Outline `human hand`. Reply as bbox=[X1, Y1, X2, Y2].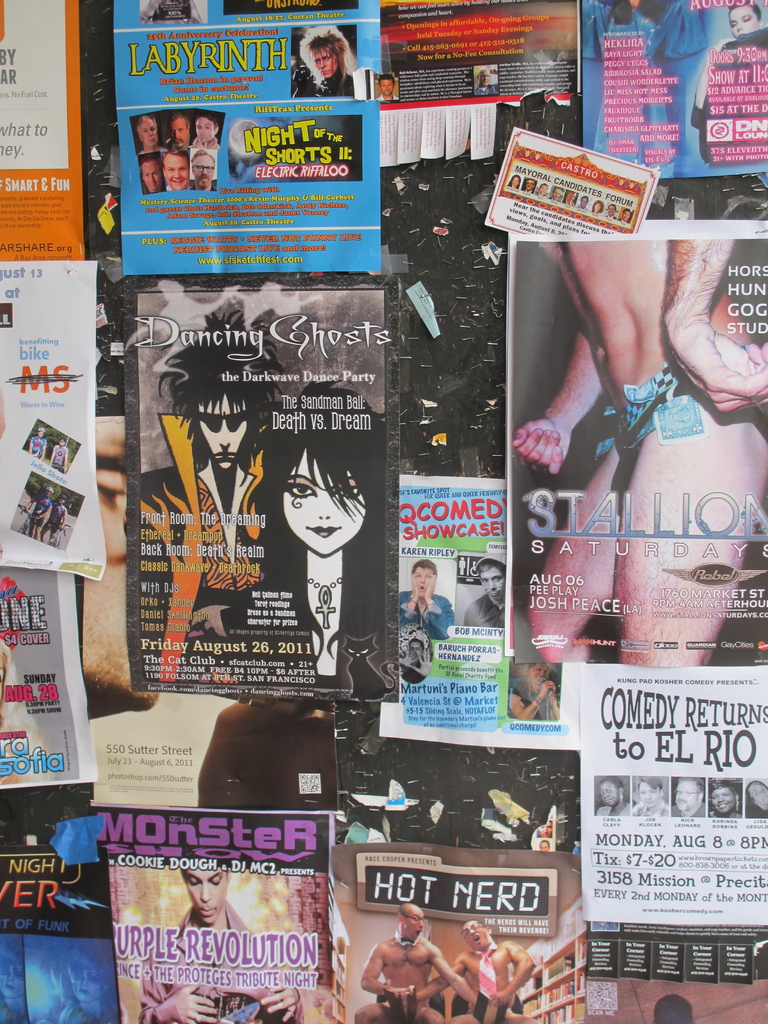
bbox=[193, 137, 209, 148].
